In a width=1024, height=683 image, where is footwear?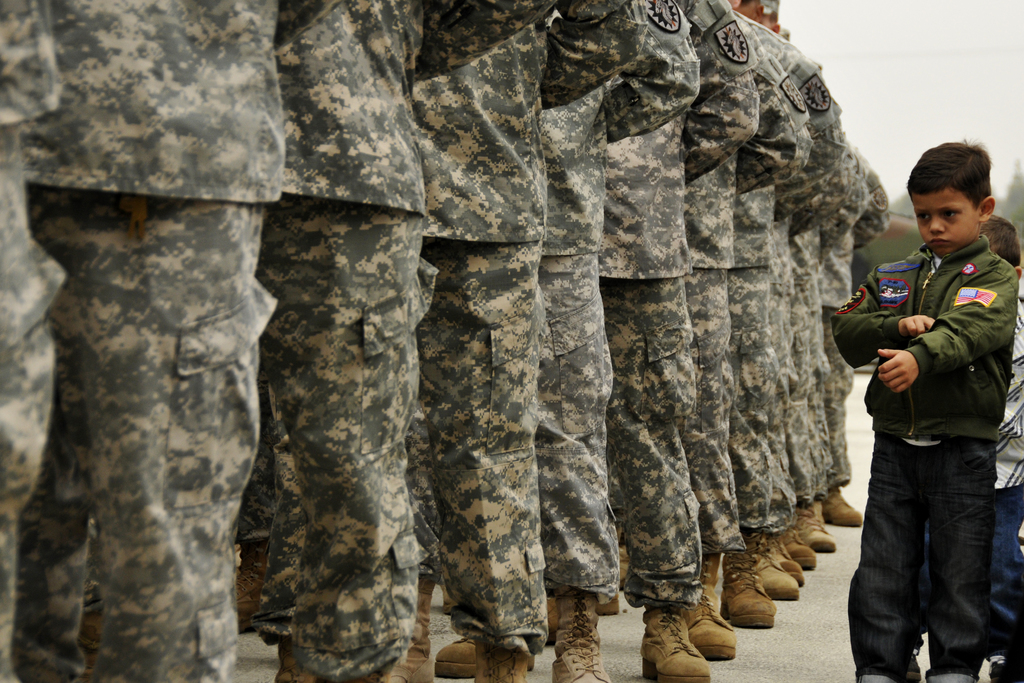
bbox=[388, 572, 436, 682].
